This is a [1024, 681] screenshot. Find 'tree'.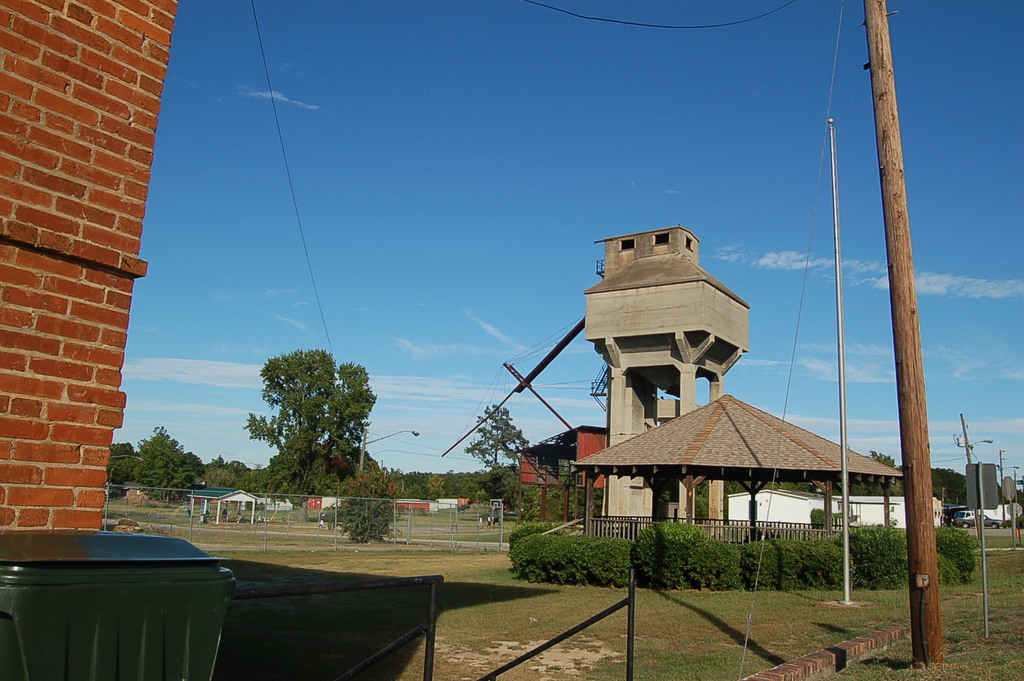
Bounding box: [x1=243, y1=333, x2=386, y2=511].
